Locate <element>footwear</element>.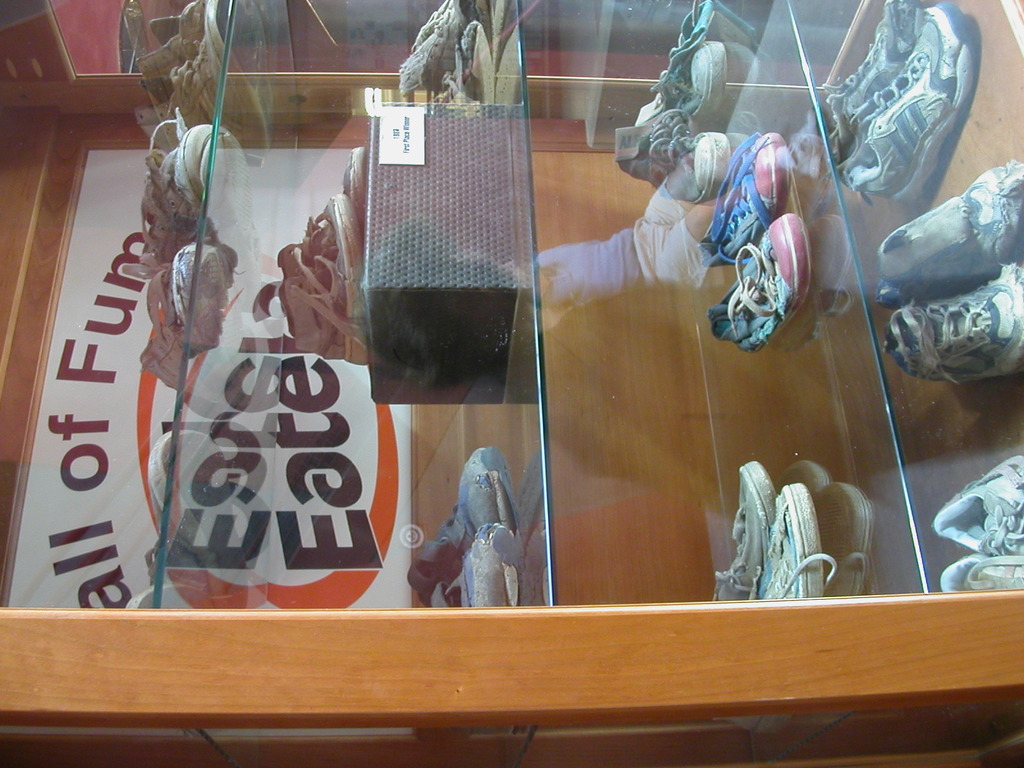
Bounding box: detection(705, 451, 781, 609).
